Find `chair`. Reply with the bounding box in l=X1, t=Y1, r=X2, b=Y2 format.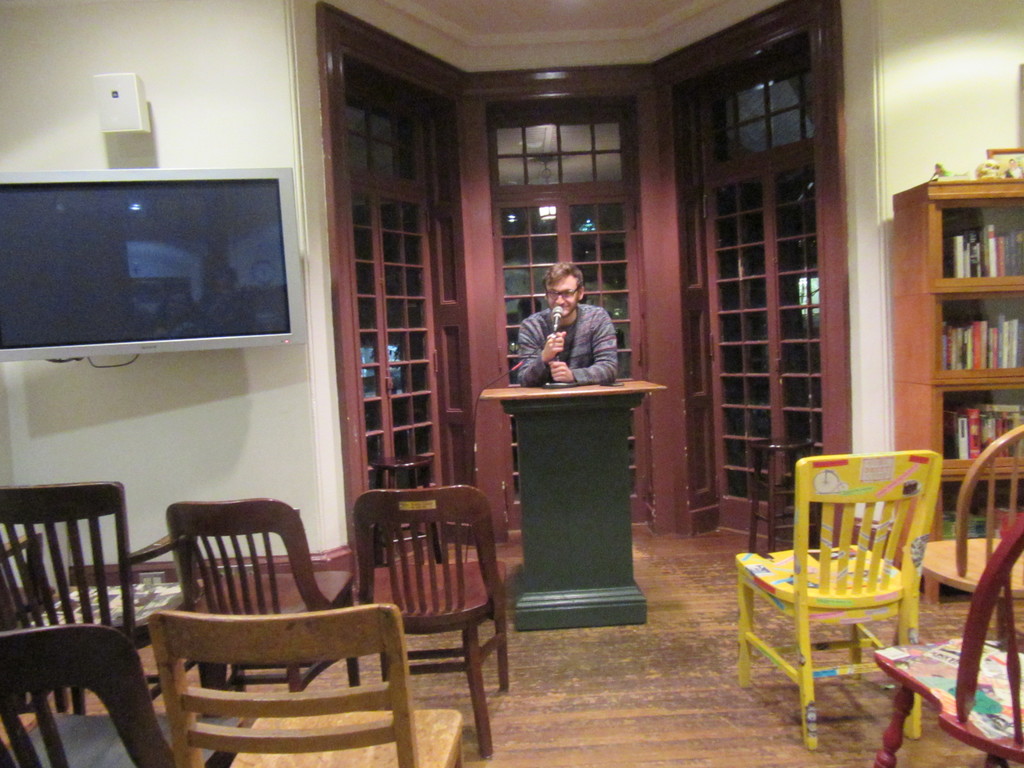
l=144, t=615, r=464, b=767.
